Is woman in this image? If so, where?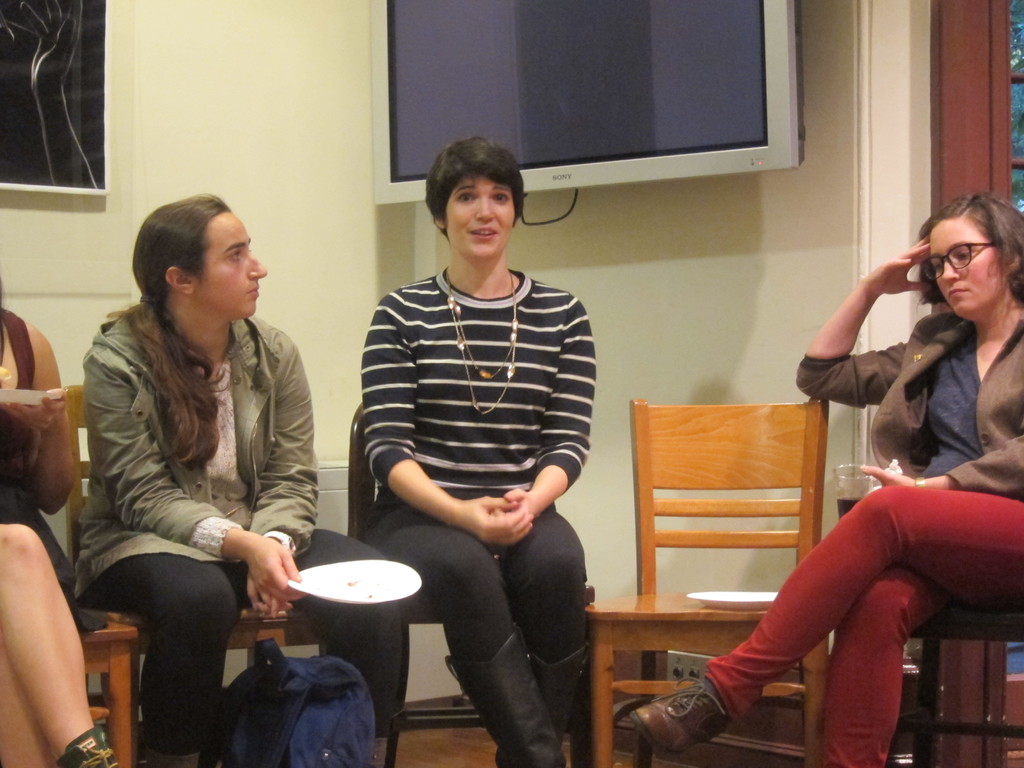
Yes, at [625, 183, 1023, 767].
